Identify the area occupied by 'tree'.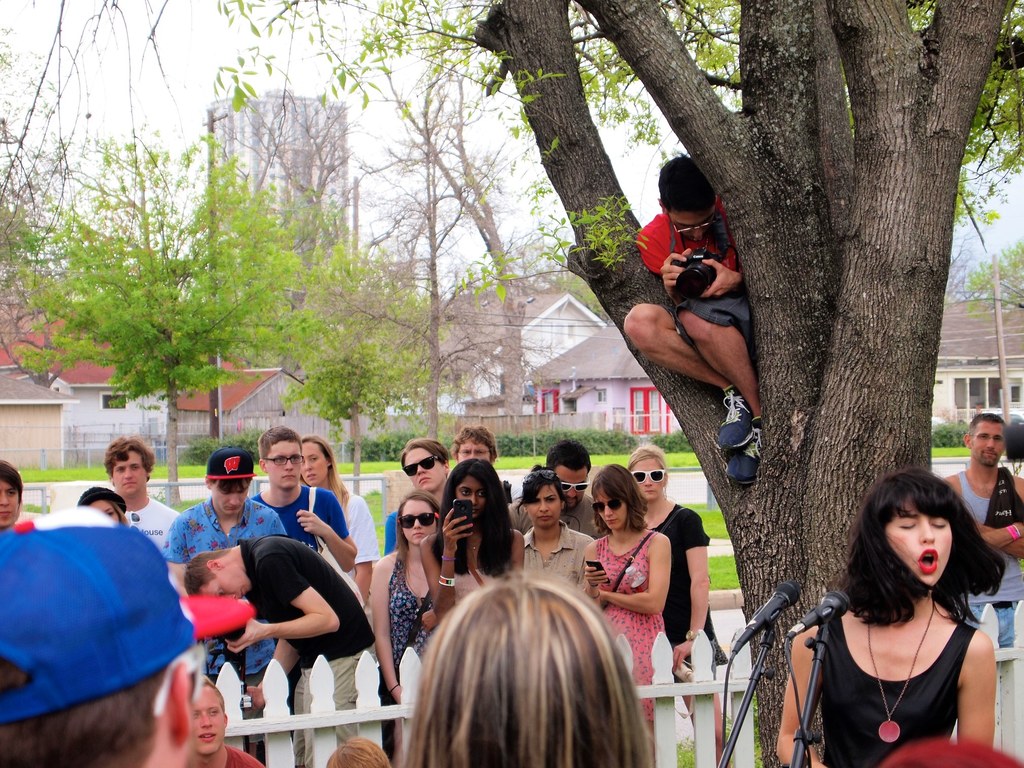
Area: region(13, 115, 394, 455).
